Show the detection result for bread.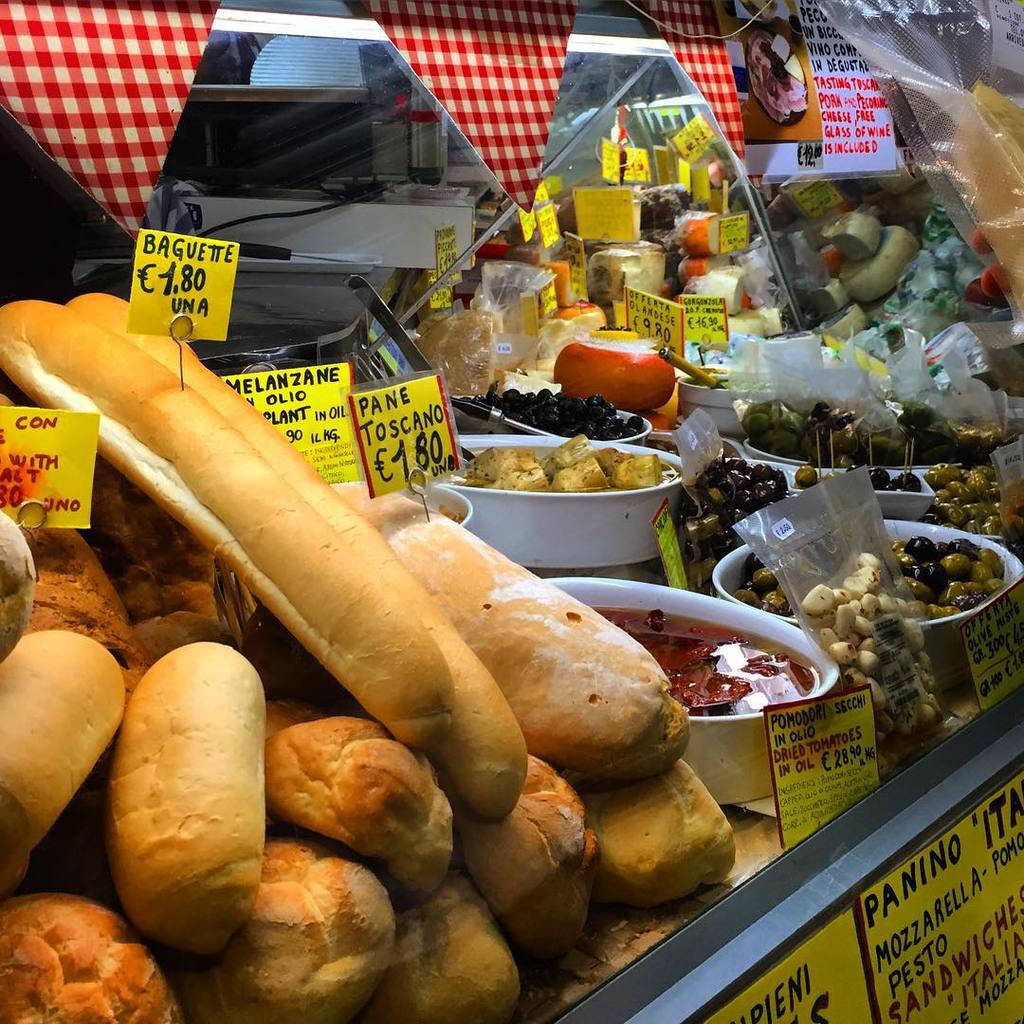
bbox(242, 714, 440, 864).
